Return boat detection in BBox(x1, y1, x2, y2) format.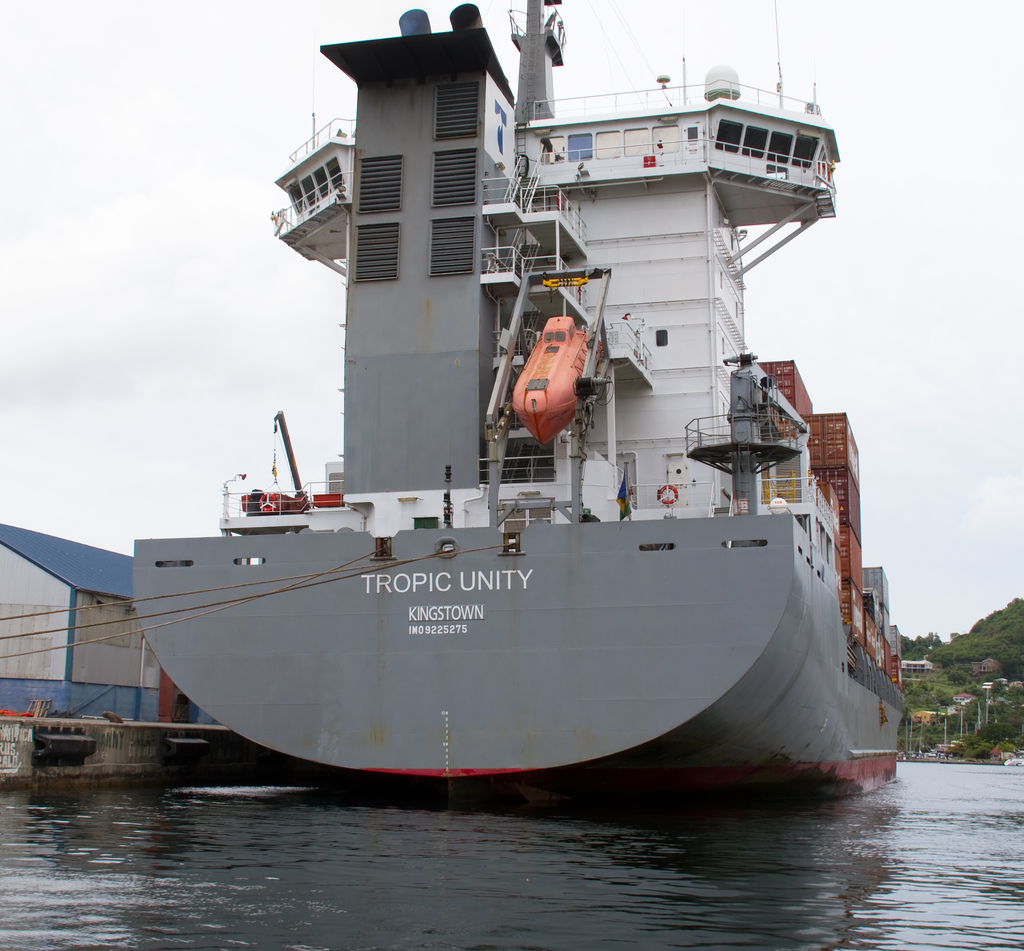
BBox(96, 6, 903, 812).
